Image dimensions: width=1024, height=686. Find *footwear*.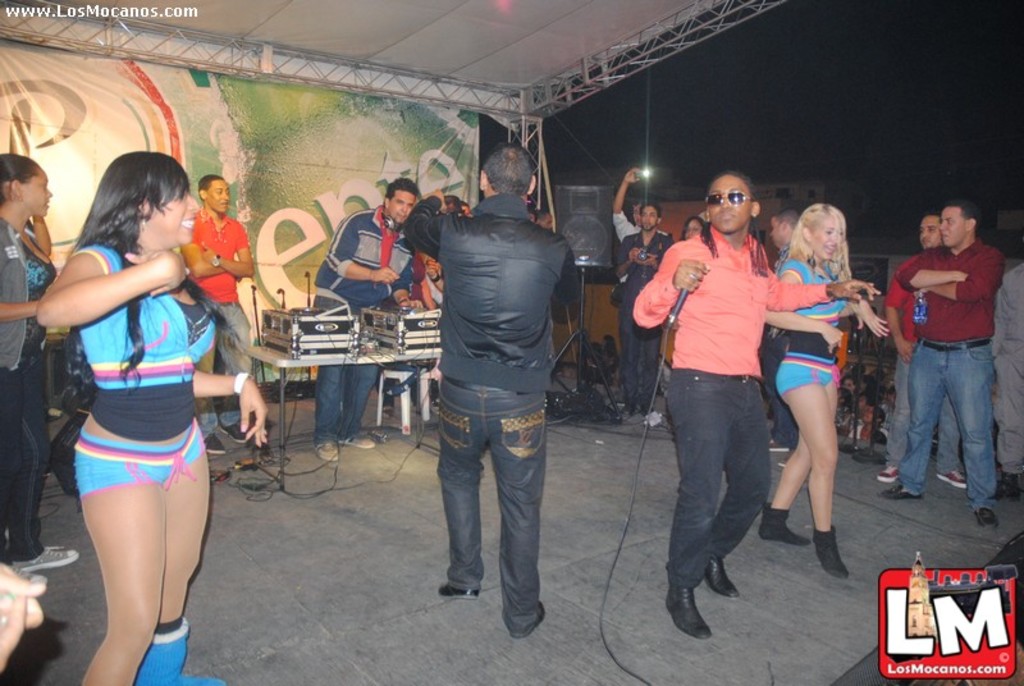
bbox=(384, 401, 394, 421).
